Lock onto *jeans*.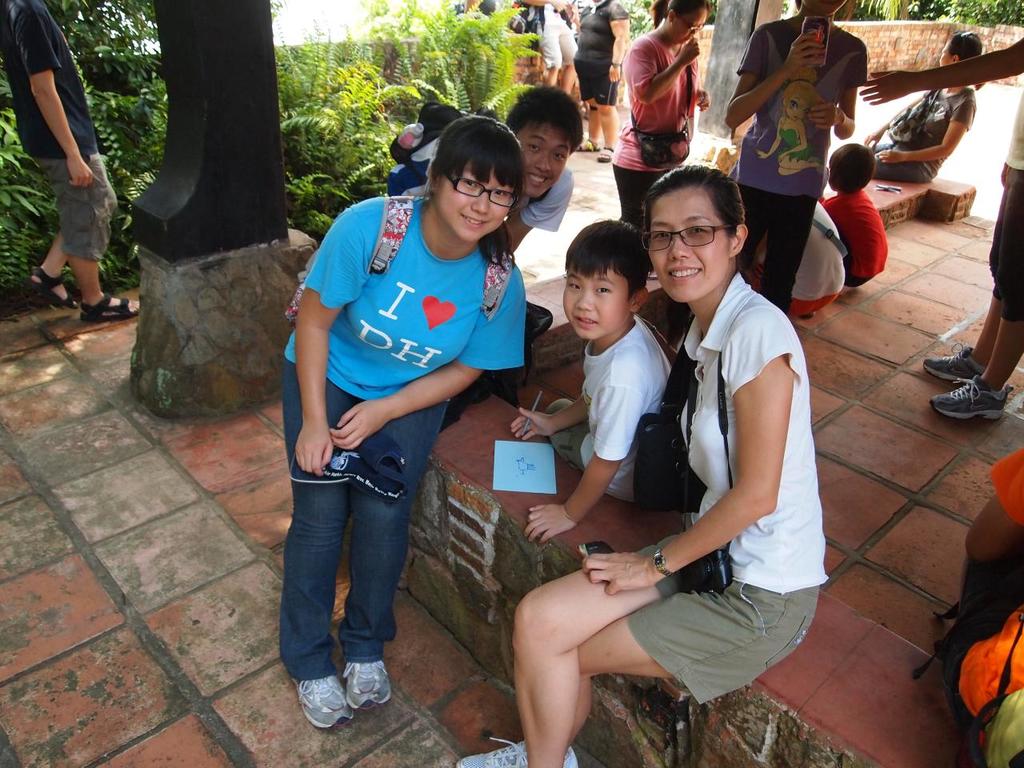
Locked: bbox=[737, 180, 822, 314].
